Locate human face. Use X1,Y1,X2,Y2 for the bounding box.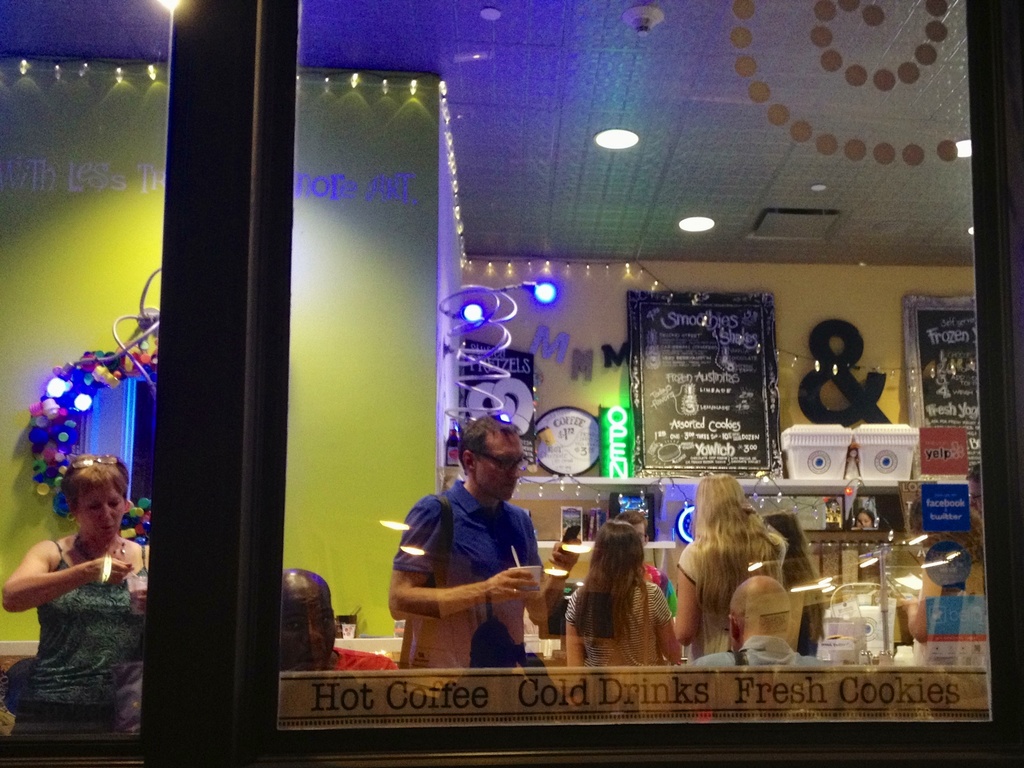
69,486,124,550.
